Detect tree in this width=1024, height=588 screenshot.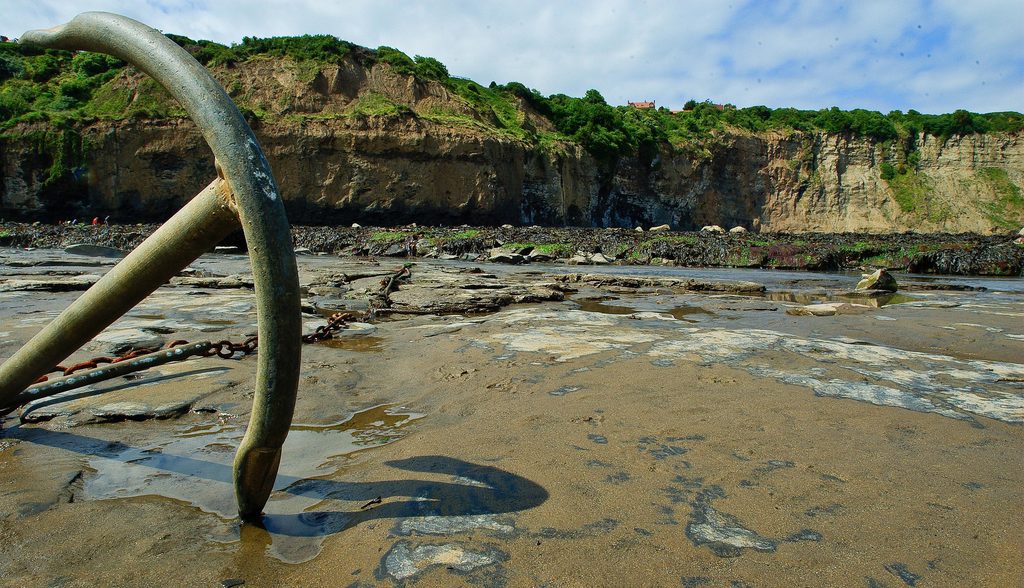
Detection: Rect(684, 95, 705, 116).
